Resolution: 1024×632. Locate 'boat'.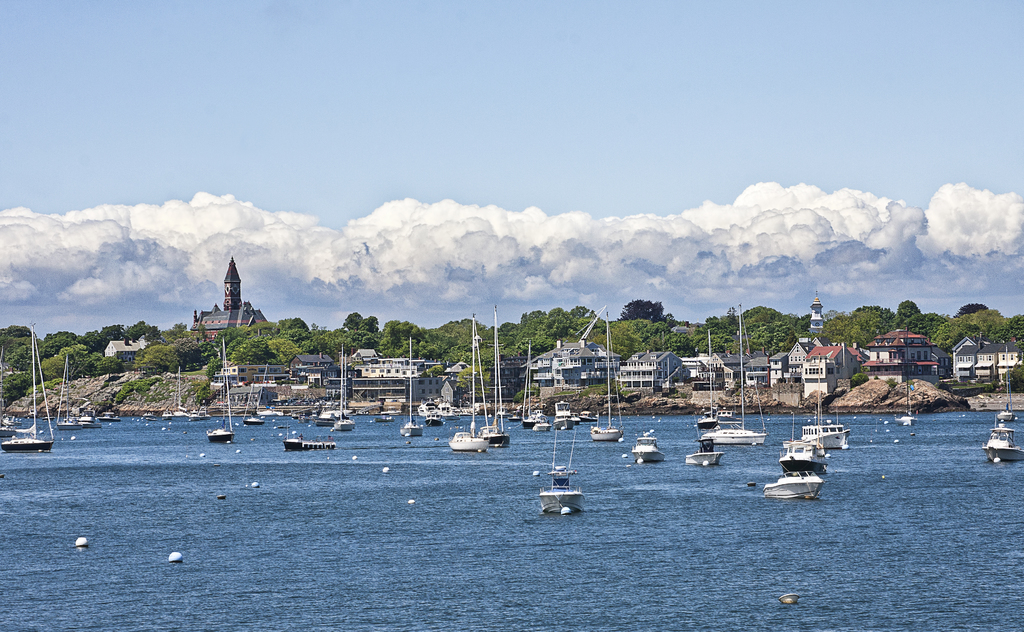
select_region(777, 397, 833, 472).
